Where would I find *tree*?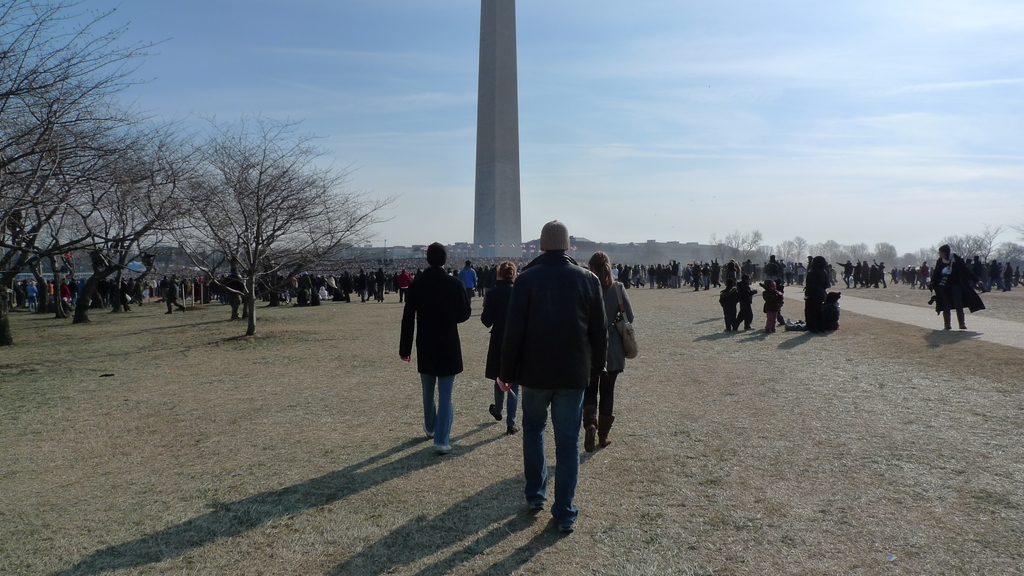
At <bbox>0, 0, 136, 349</bbox>.
